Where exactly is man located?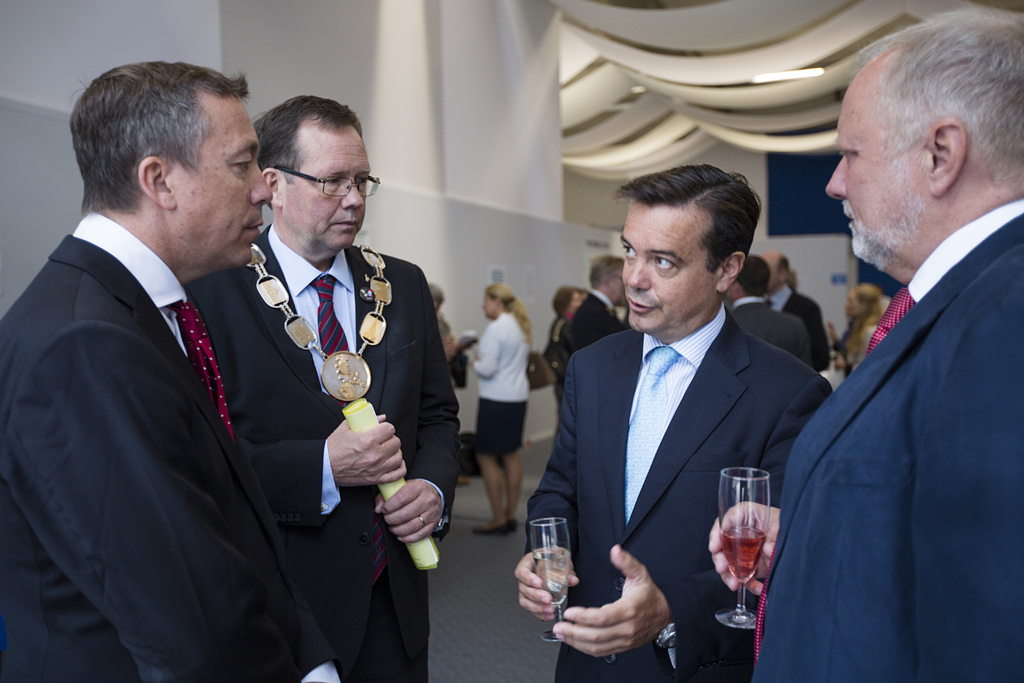
Its bounding box is bbox=(0, 58, 344, 682).
